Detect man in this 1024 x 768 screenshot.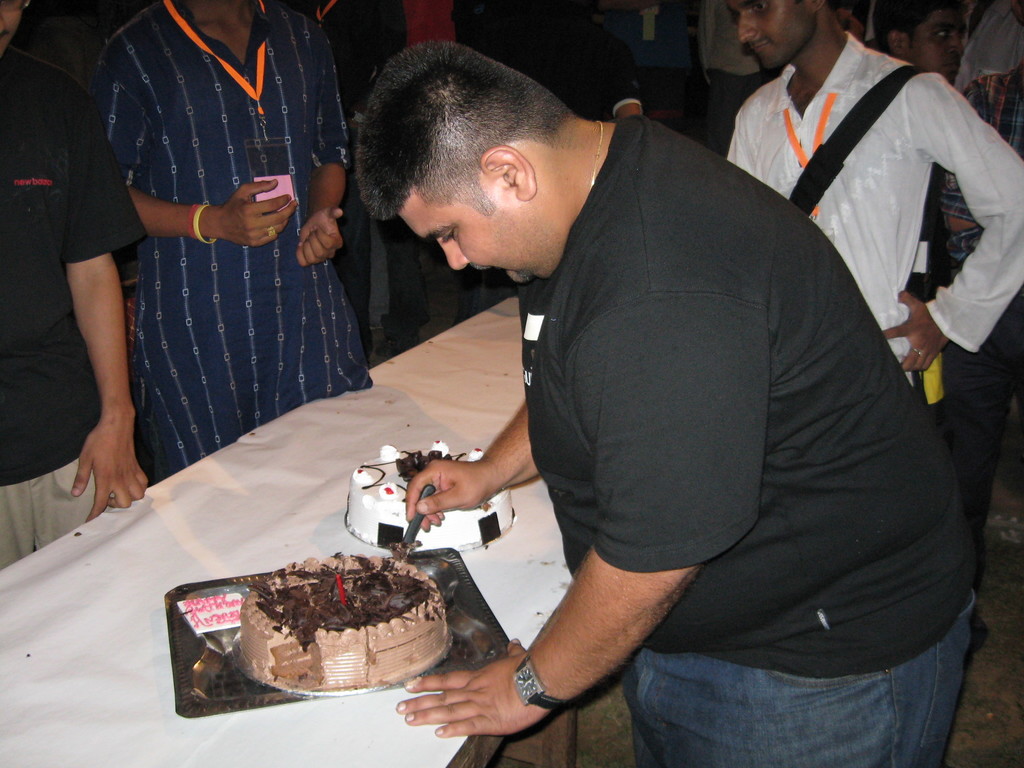
Detection: l=0, t=0, r=151, b=569.
